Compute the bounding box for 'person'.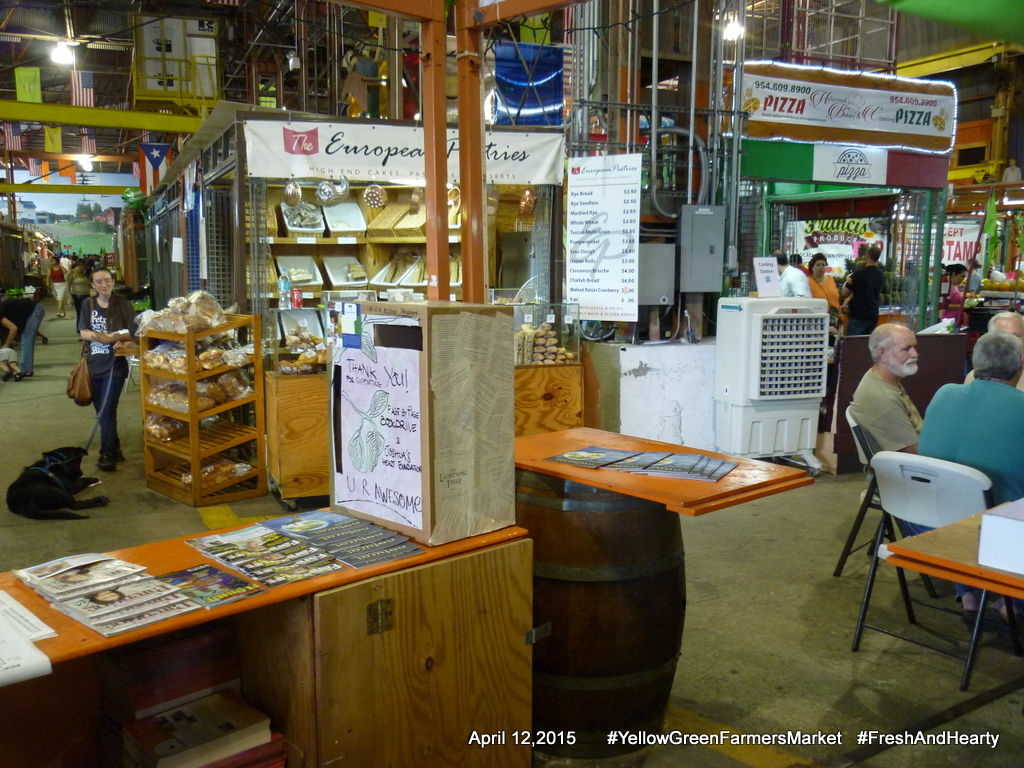
box=[0, 296, 50, 372].
